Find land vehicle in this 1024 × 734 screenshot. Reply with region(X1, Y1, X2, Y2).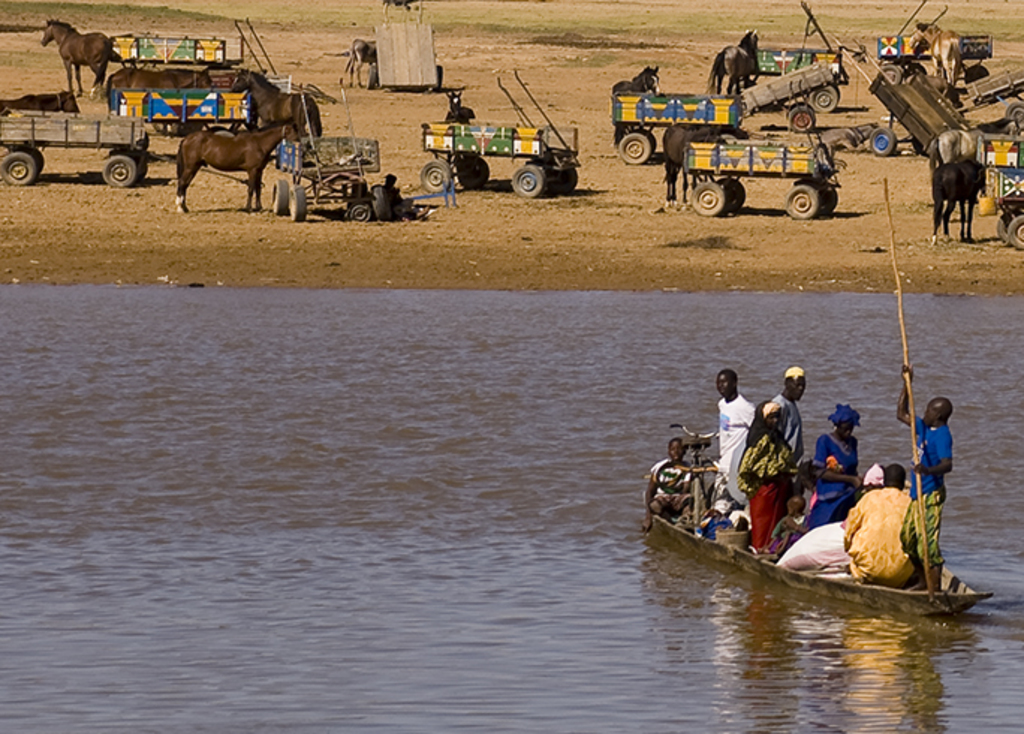
region(611, 102, 746, 165).
